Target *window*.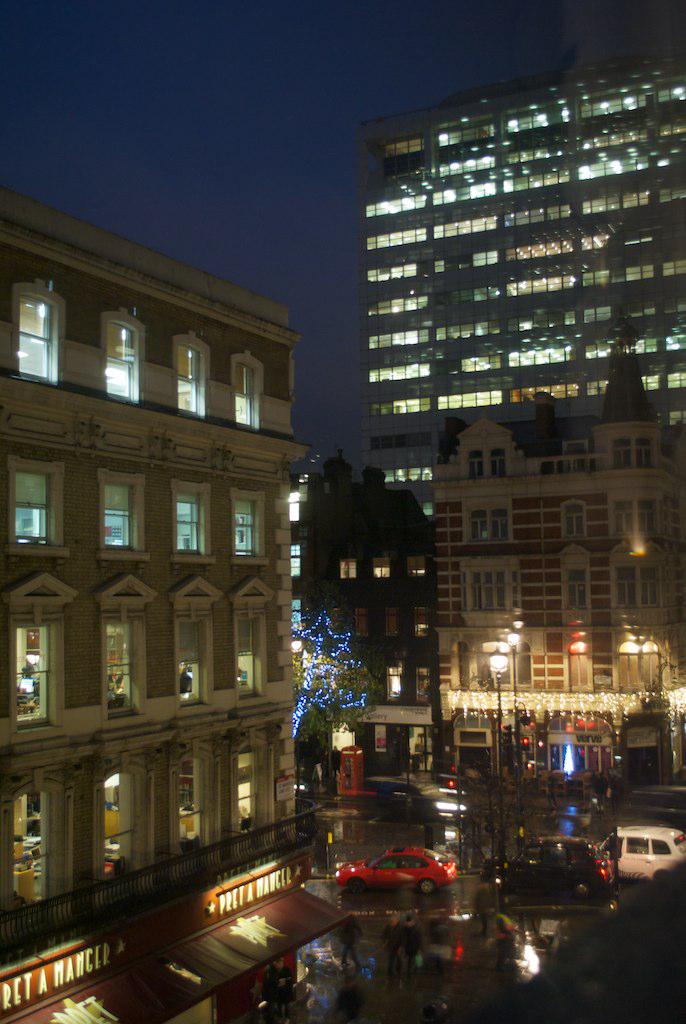
Target region: [166, 326, 213, 418].
